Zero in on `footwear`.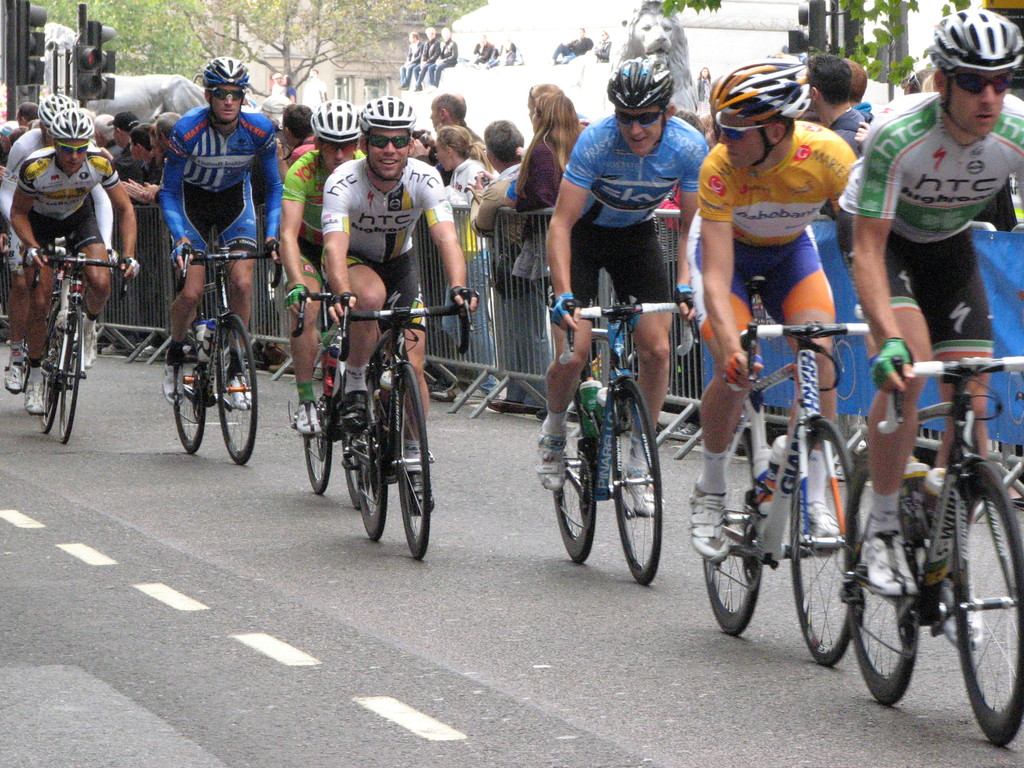
Zeroed in: crop(857, 506, 916, 593).
